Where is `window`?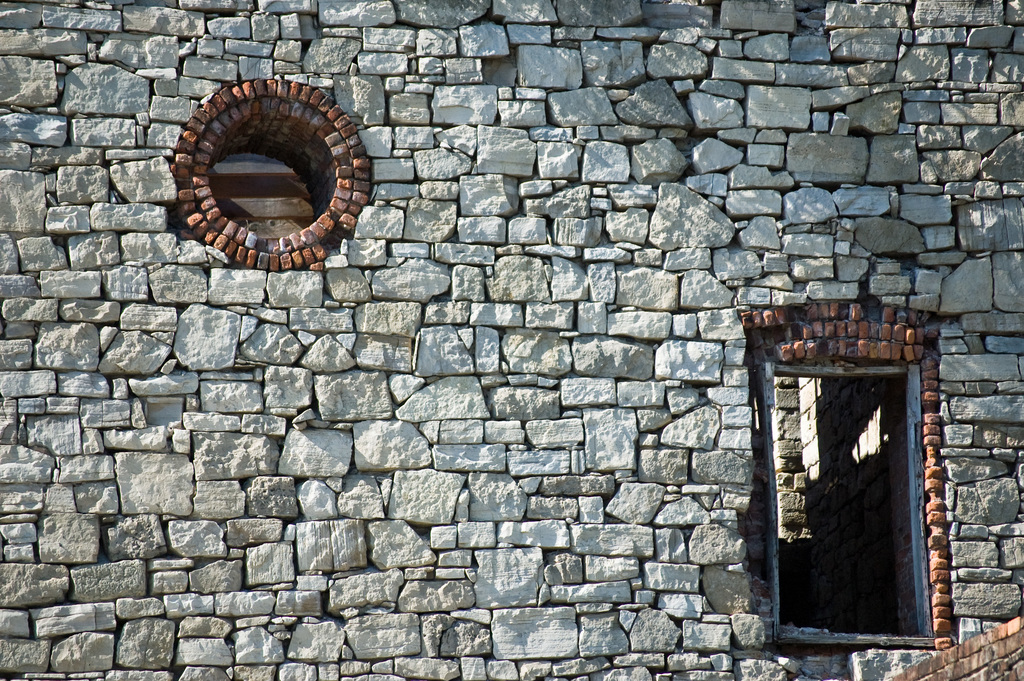
(left=767, top=302, right=947, bottom=659).
